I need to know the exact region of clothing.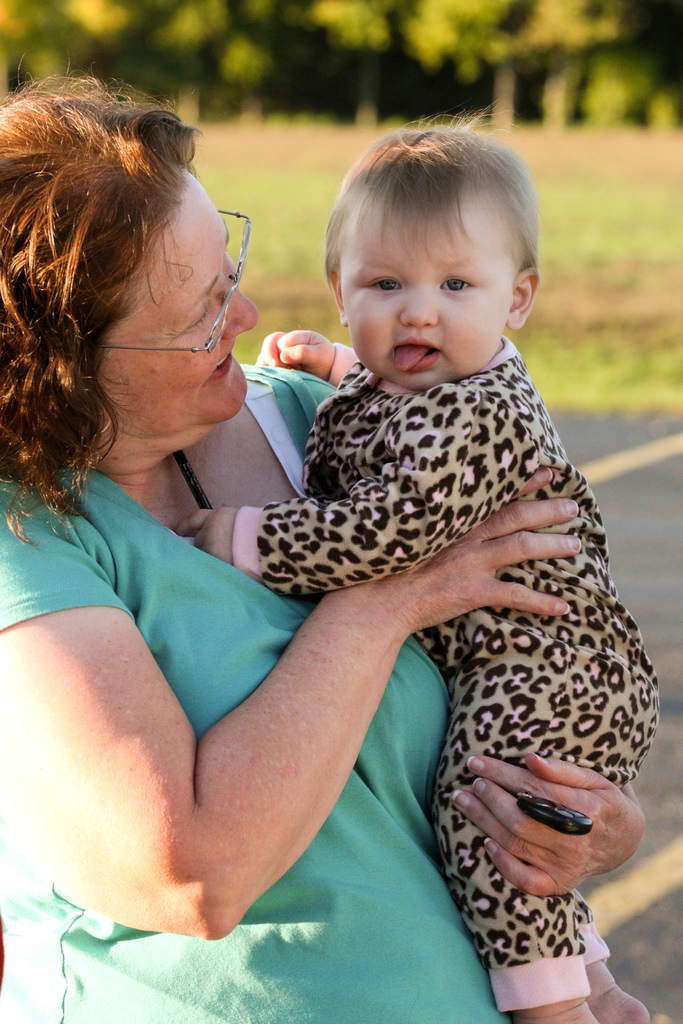
Region: (0,321,564,1023).
